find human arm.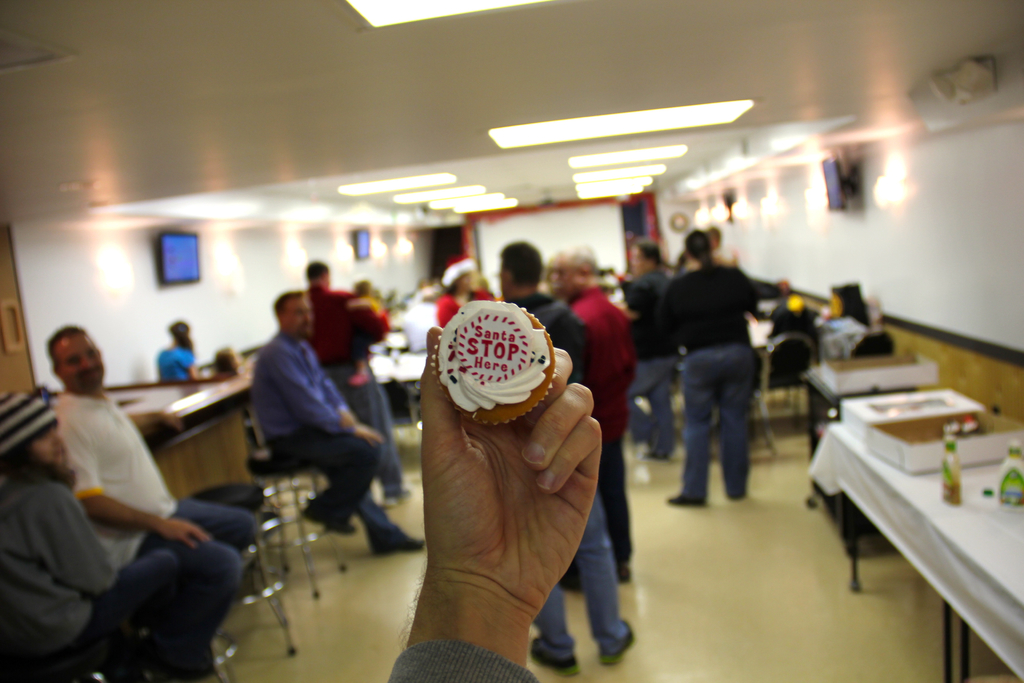
{"x1": 35, "y1": 482, "x2": 125, "y2": 593}.
